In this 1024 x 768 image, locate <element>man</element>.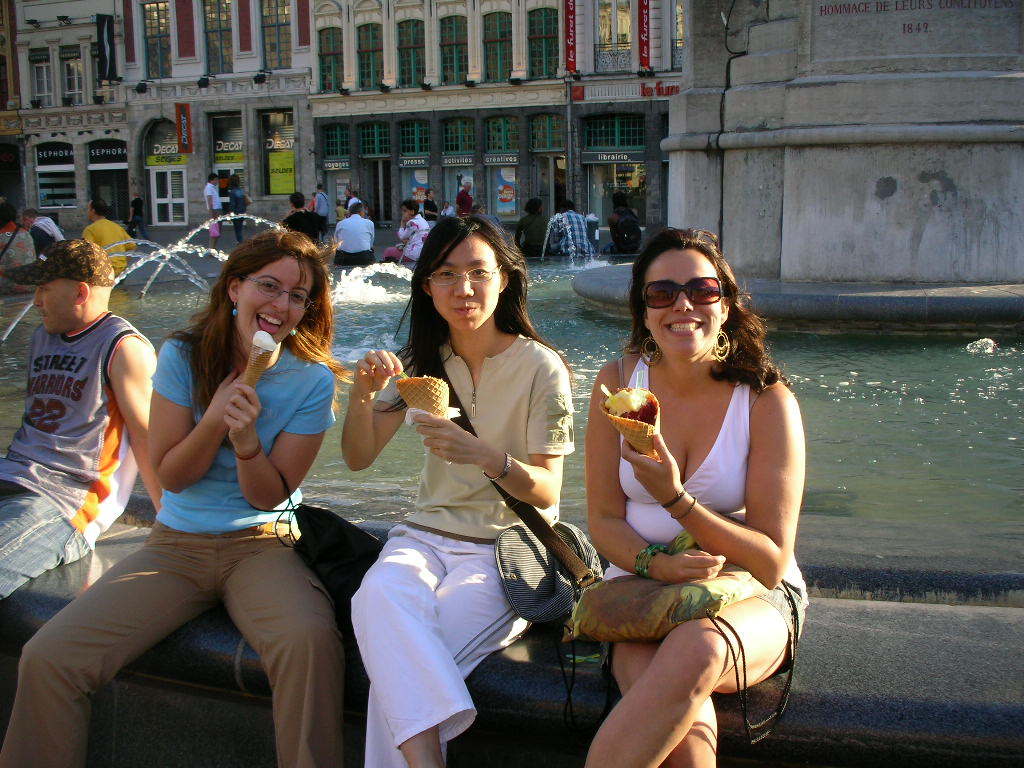
Bounding box: {"left": 334, "top": 194, "right": 378, "bottom": 265}.
